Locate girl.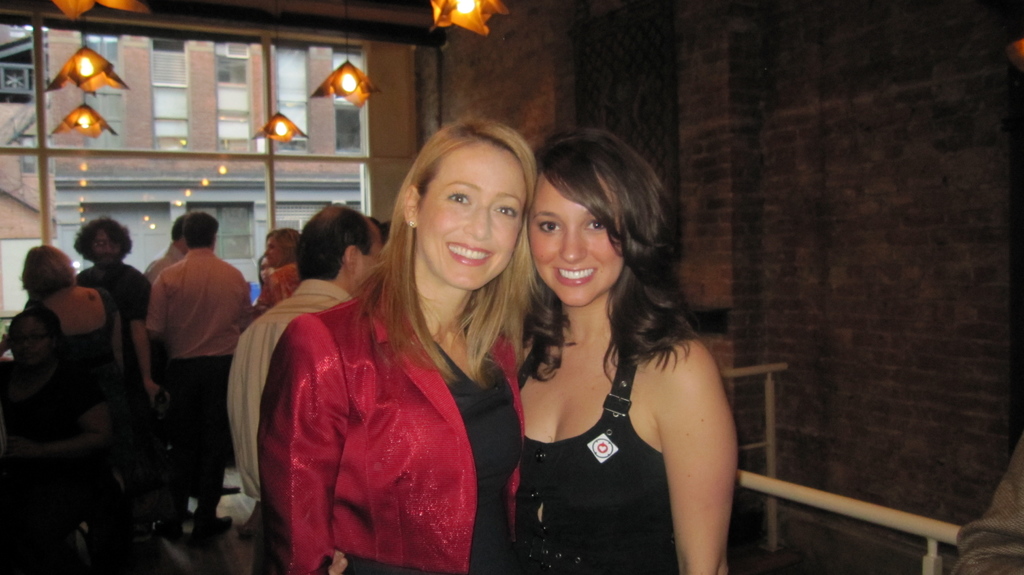
Bounding box: box(501, 120, 739, 574).
